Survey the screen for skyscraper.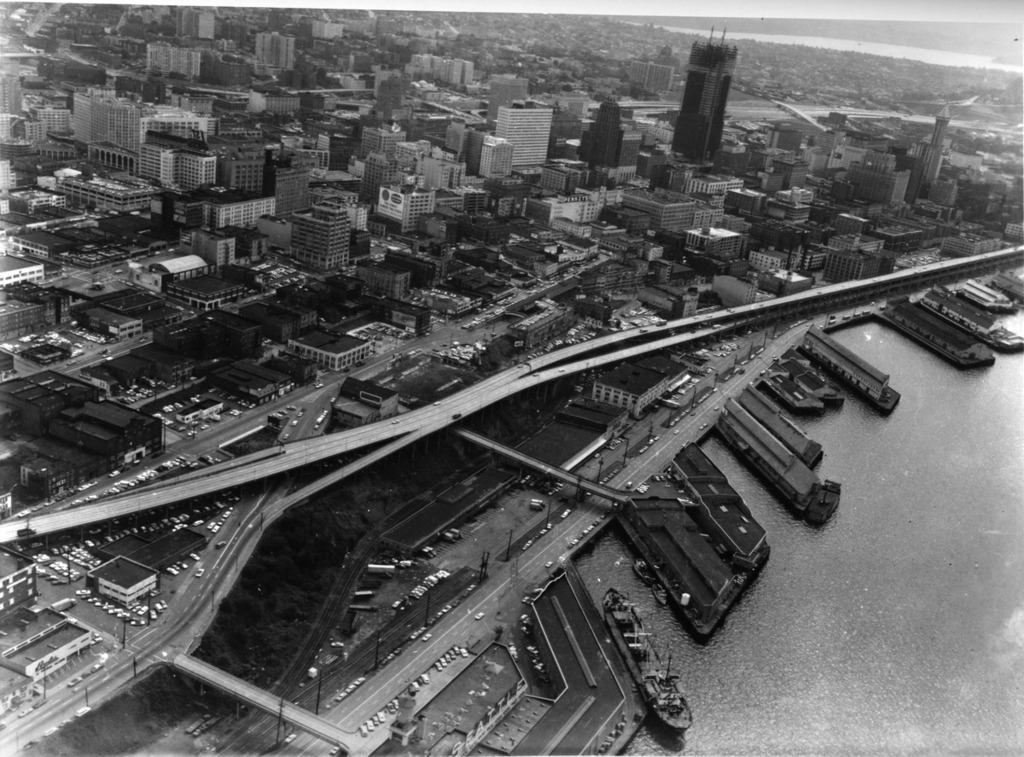
Survey found: Rect(657, 32, 748, 166).
